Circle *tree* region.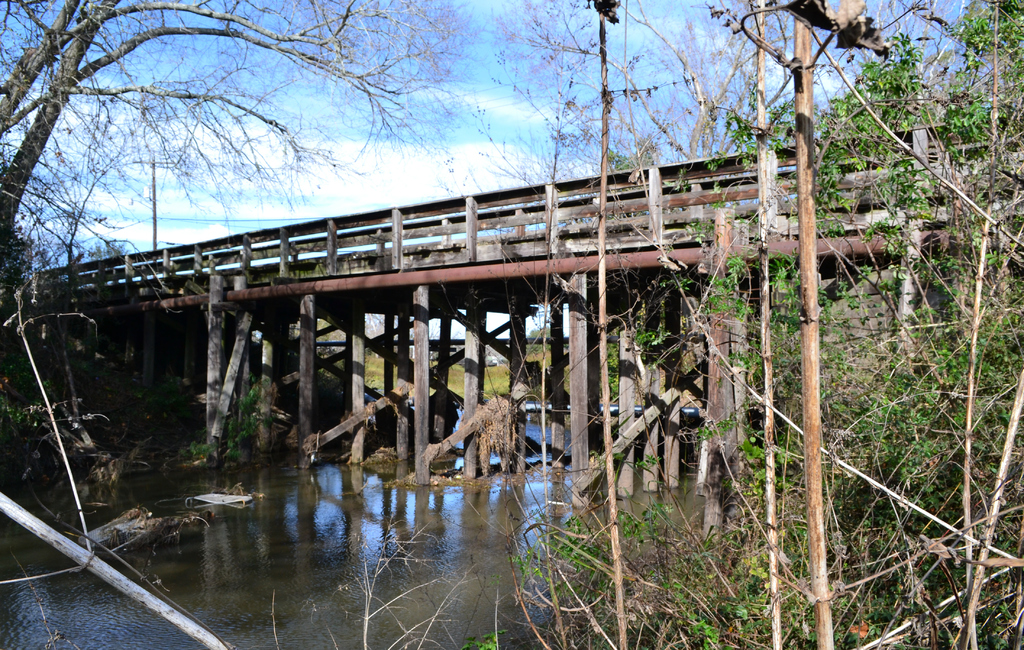
Region: [x1=0, y1=0, x2=470, y2=325].
